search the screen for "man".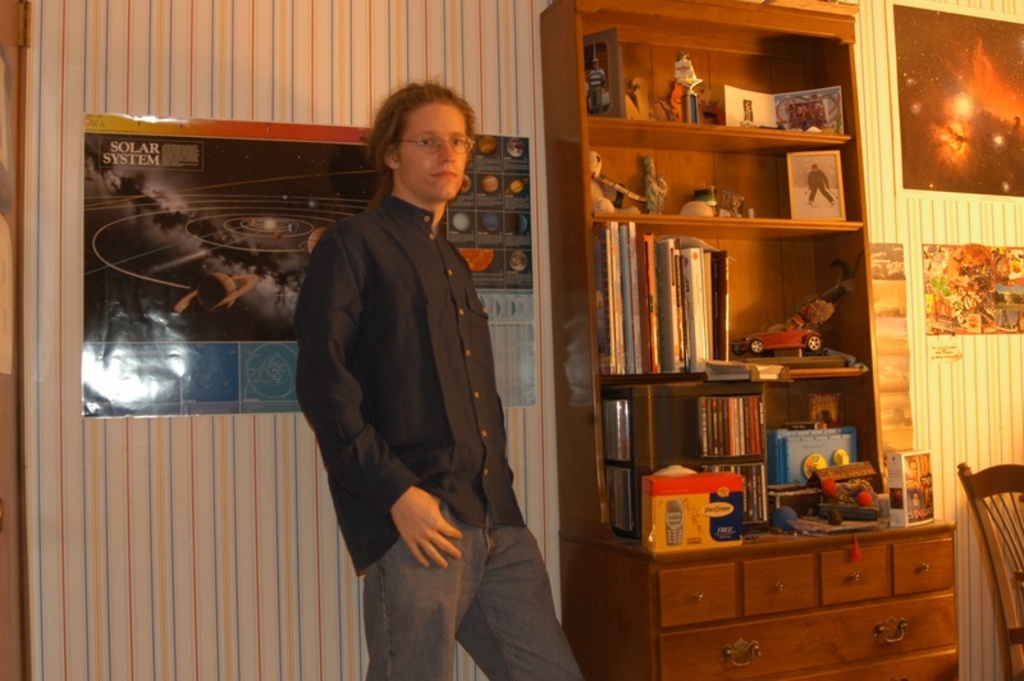
Found at bbox=(586, 58, 605, 110).
